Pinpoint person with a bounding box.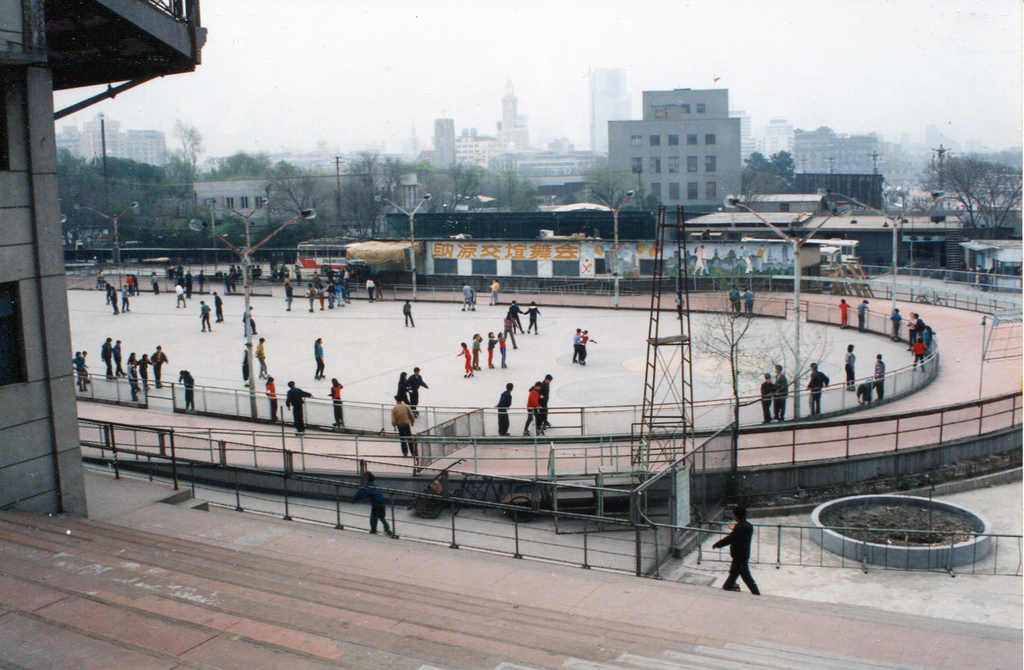
box=[740, 286, 753, 320].
